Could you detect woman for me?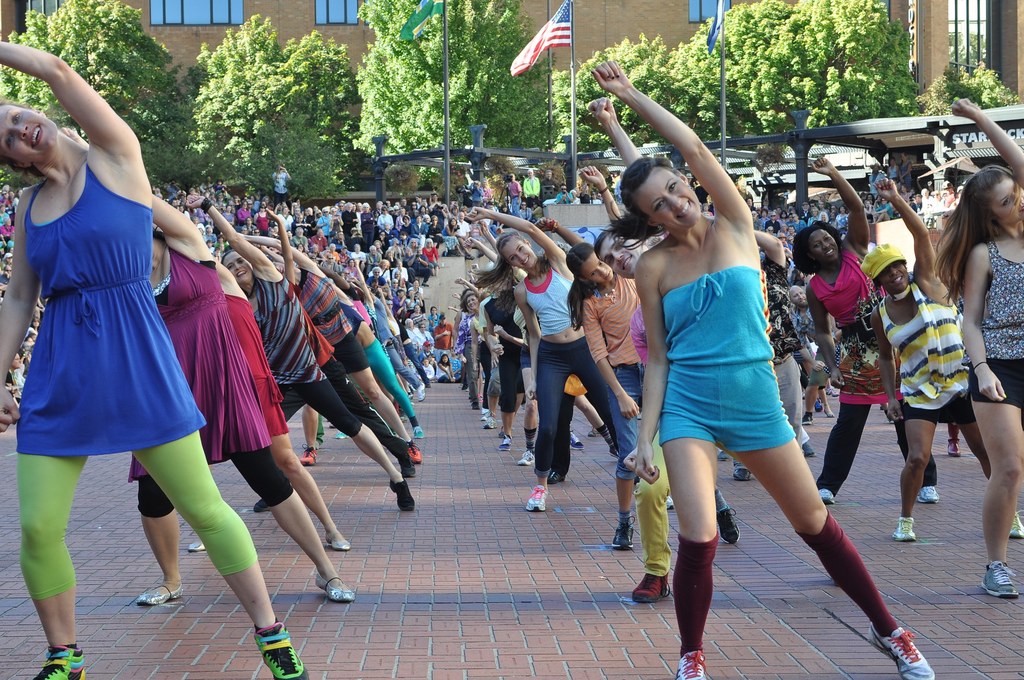
Detection result: rect(479, 220, 529, 455).
